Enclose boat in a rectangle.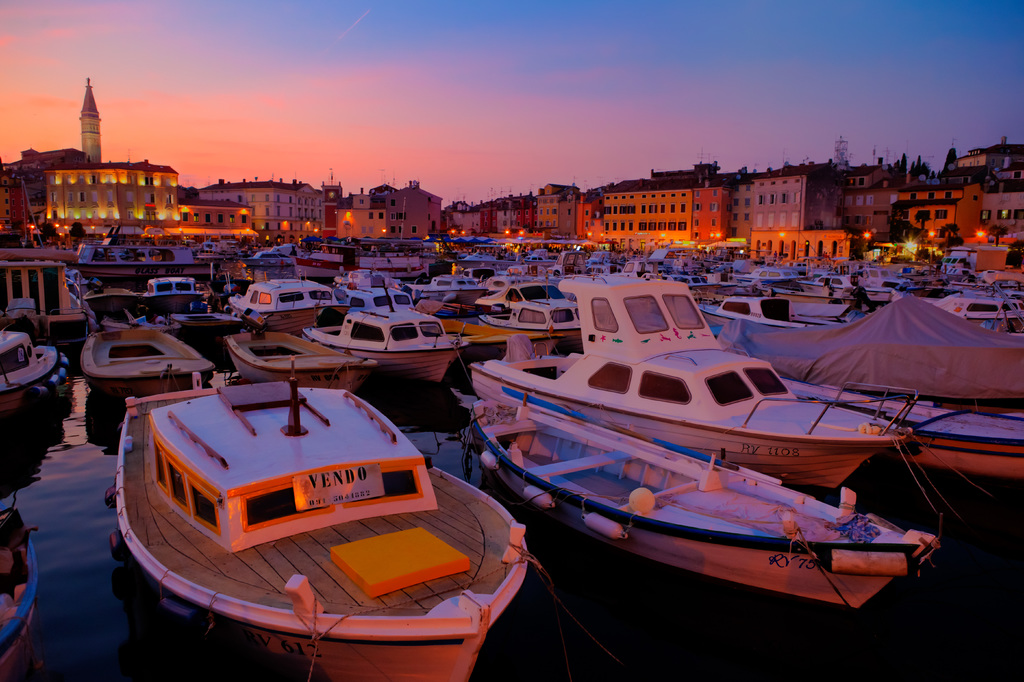
x1=0 y1=320 x2=75 y2=437.
